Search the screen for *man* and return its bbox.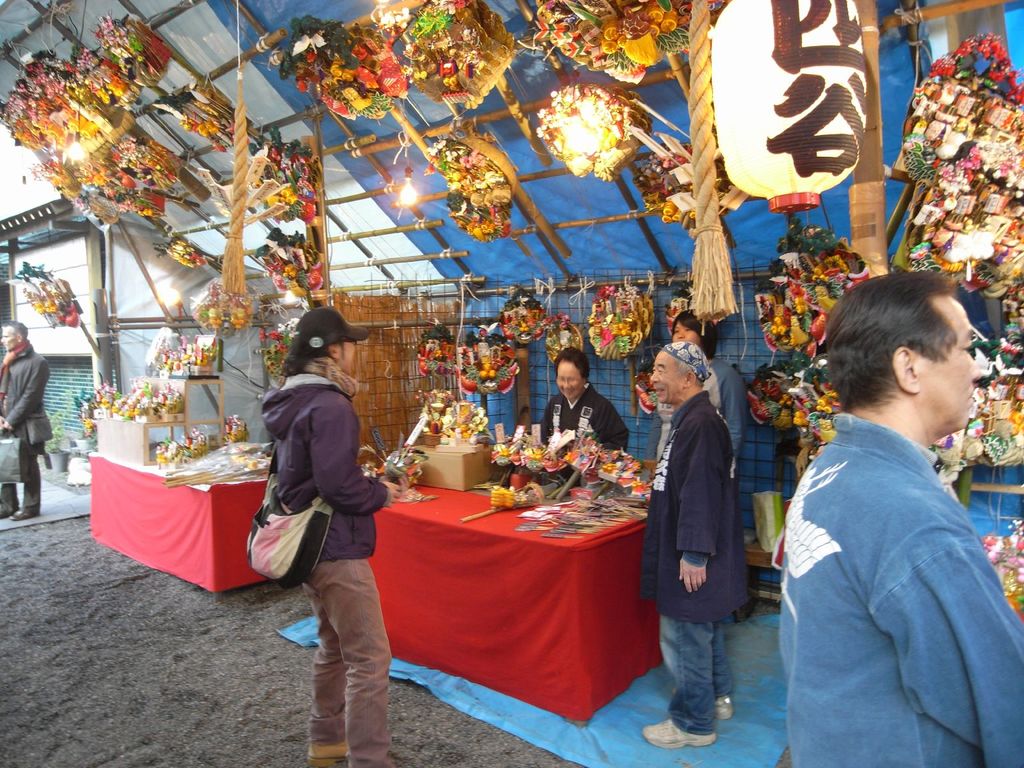
Found: {"x1": 0, "y1": 323, "x2": 50, "y2": 524}.
